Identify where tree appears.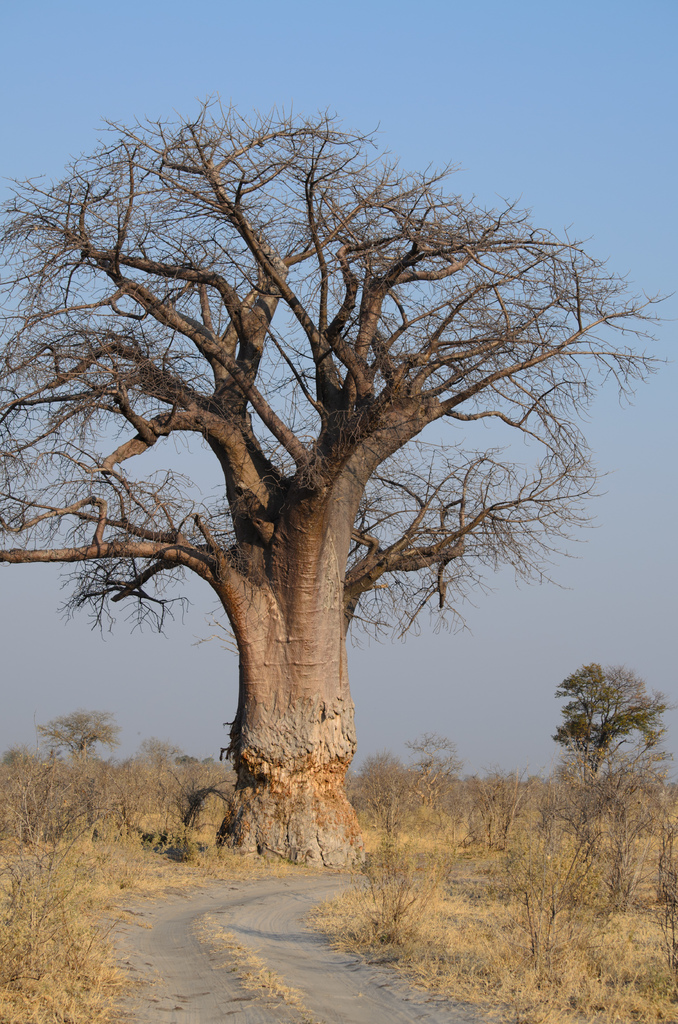
Appears at [x1=548, y1=660, x2=669, y2=783].
